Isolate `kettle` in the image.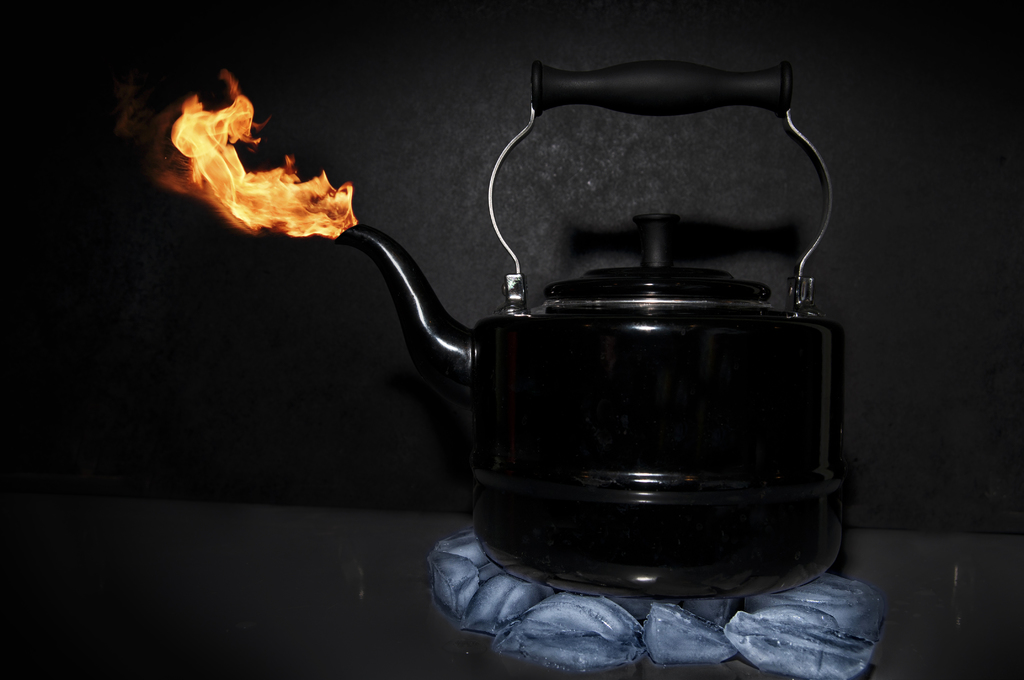
Isolated region: [328, 49, 857, 608].
